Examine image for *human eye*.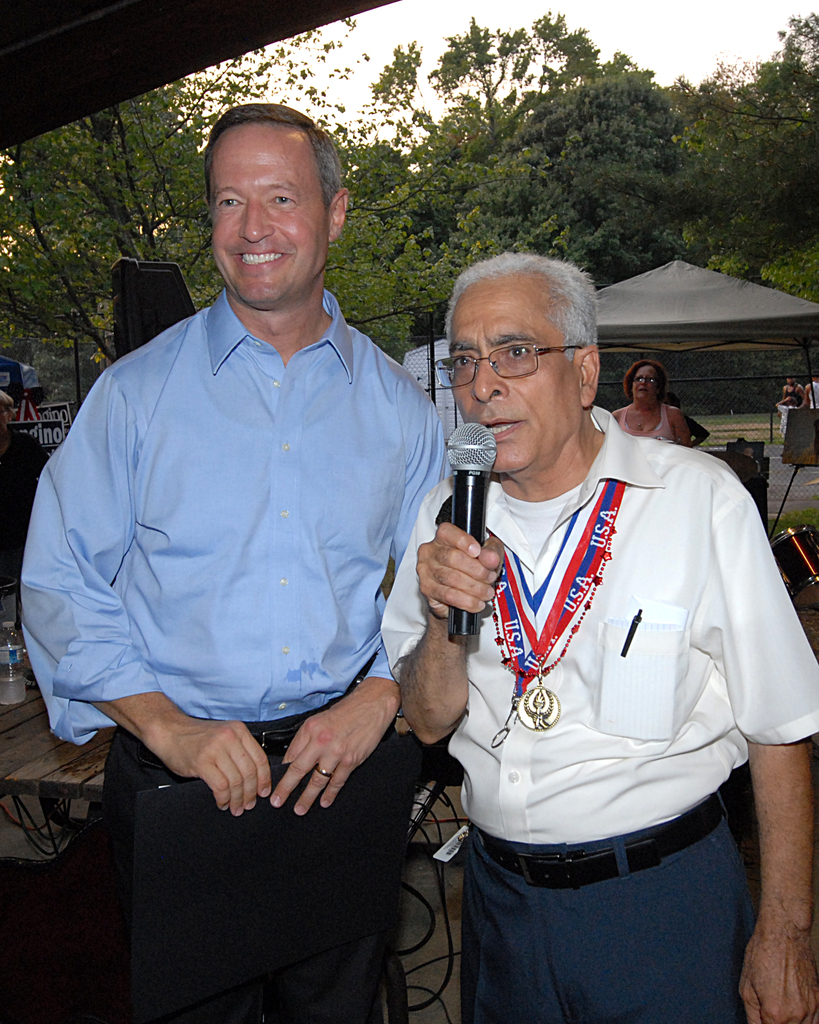
Examination result: 503:337:535:367.
